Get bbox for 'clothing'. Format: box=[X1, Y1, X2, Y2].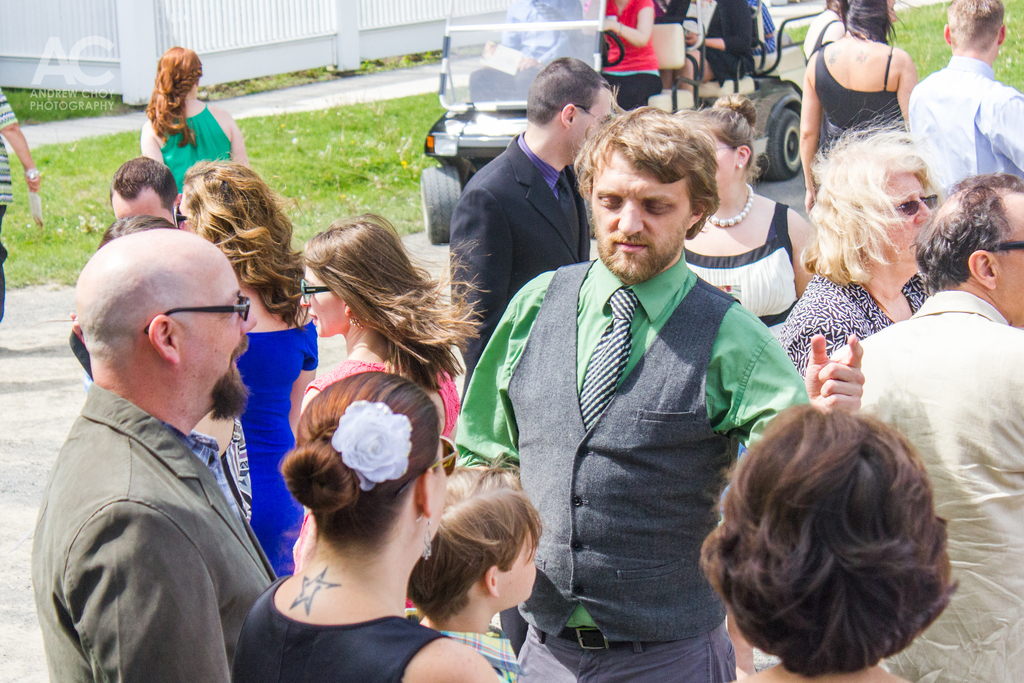
box=[471, 0, 591, 102].
